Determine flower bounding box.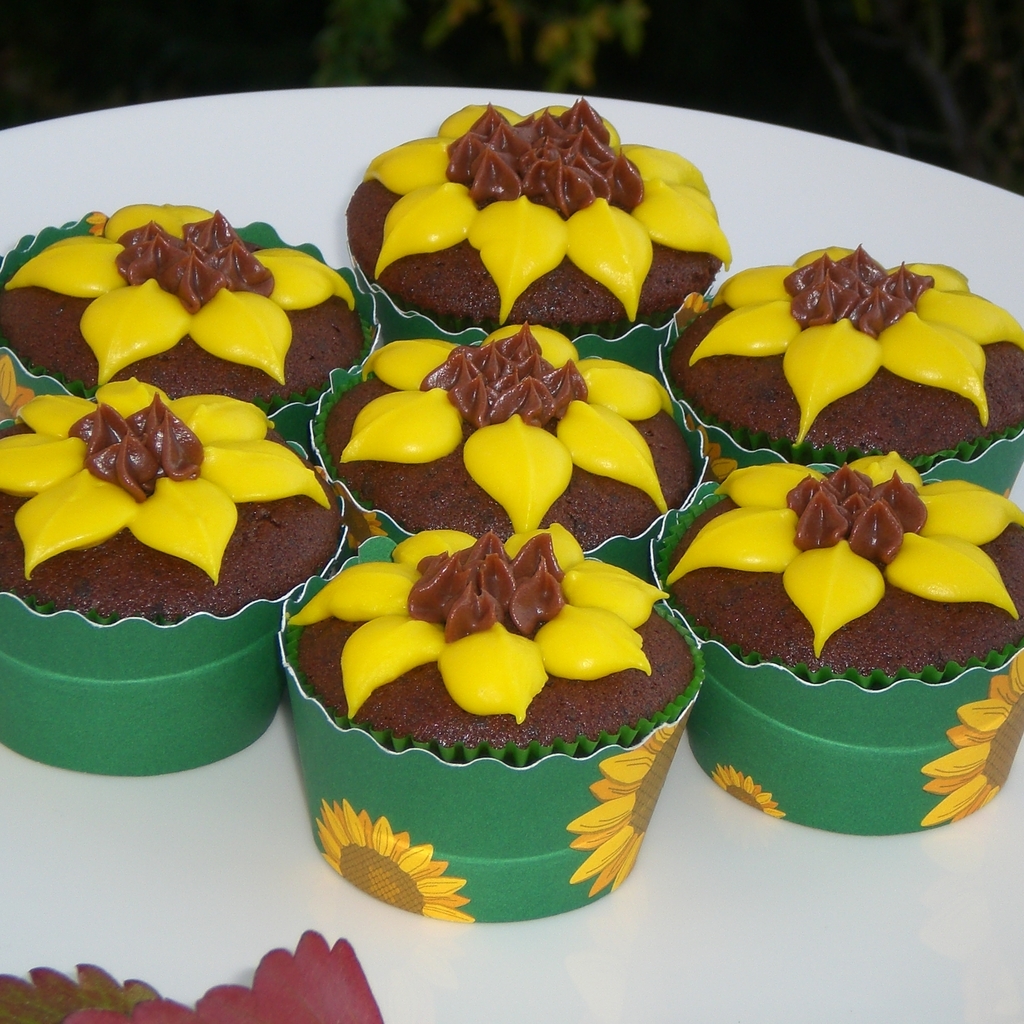
Determined: Rect(347, 316, 669, 543).
